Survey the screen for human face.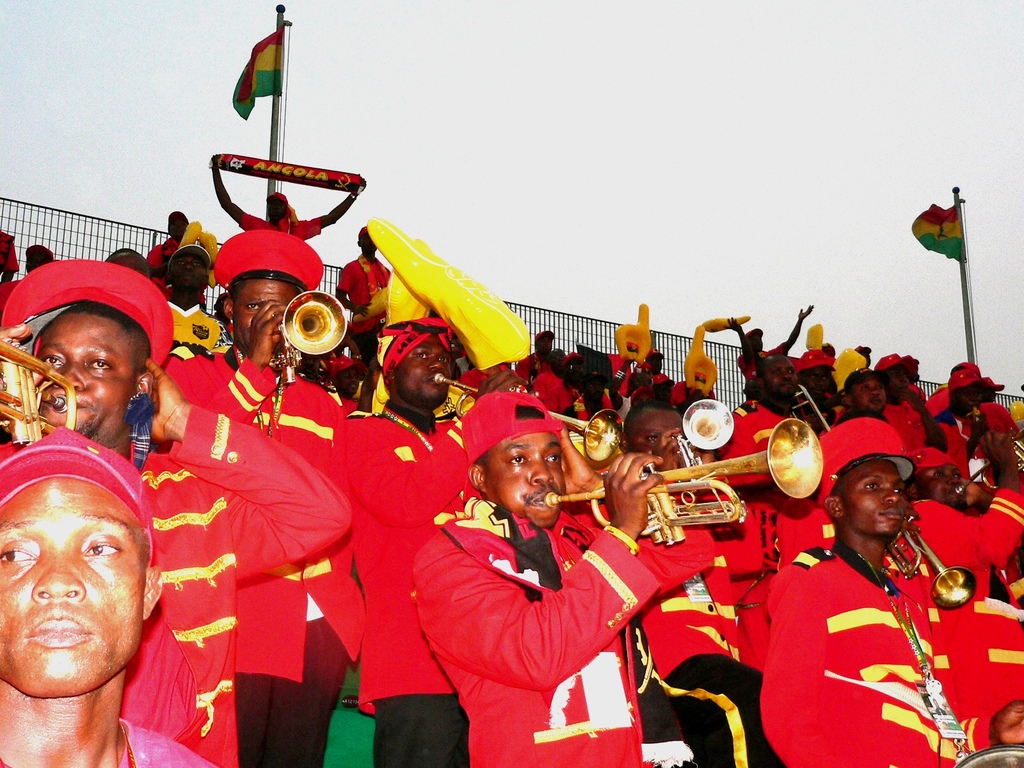
Survey found: crop(398, 331, 451, 409).
